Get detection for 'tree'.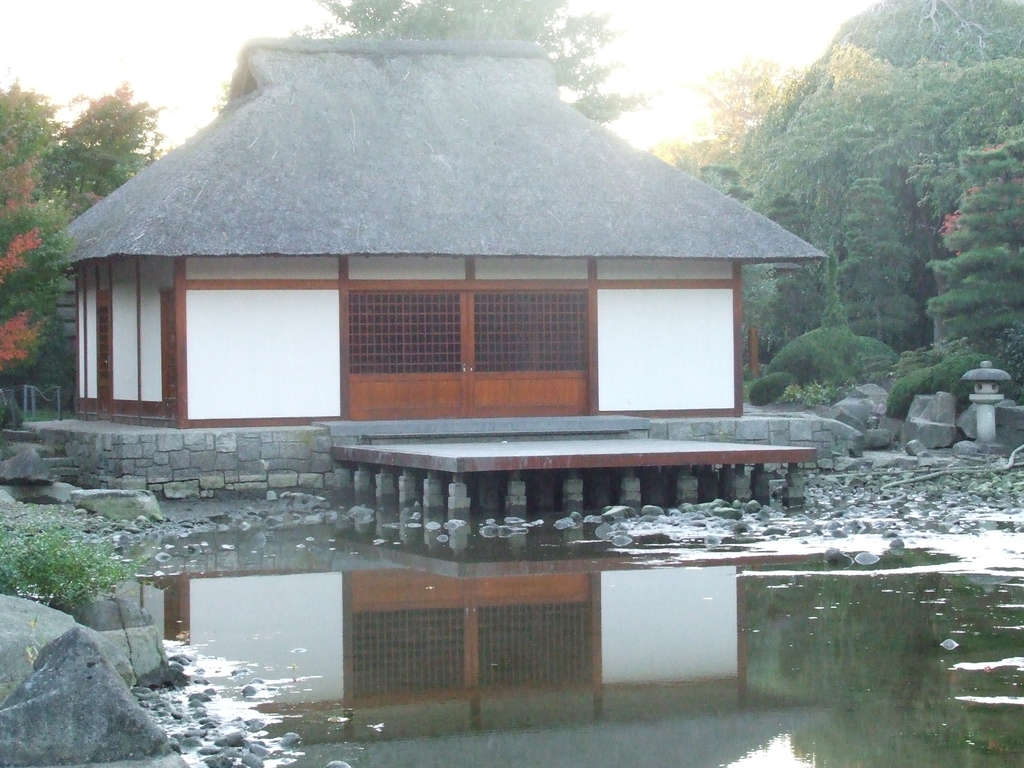
Detection: bbox=[0, 73, 80, 386].
